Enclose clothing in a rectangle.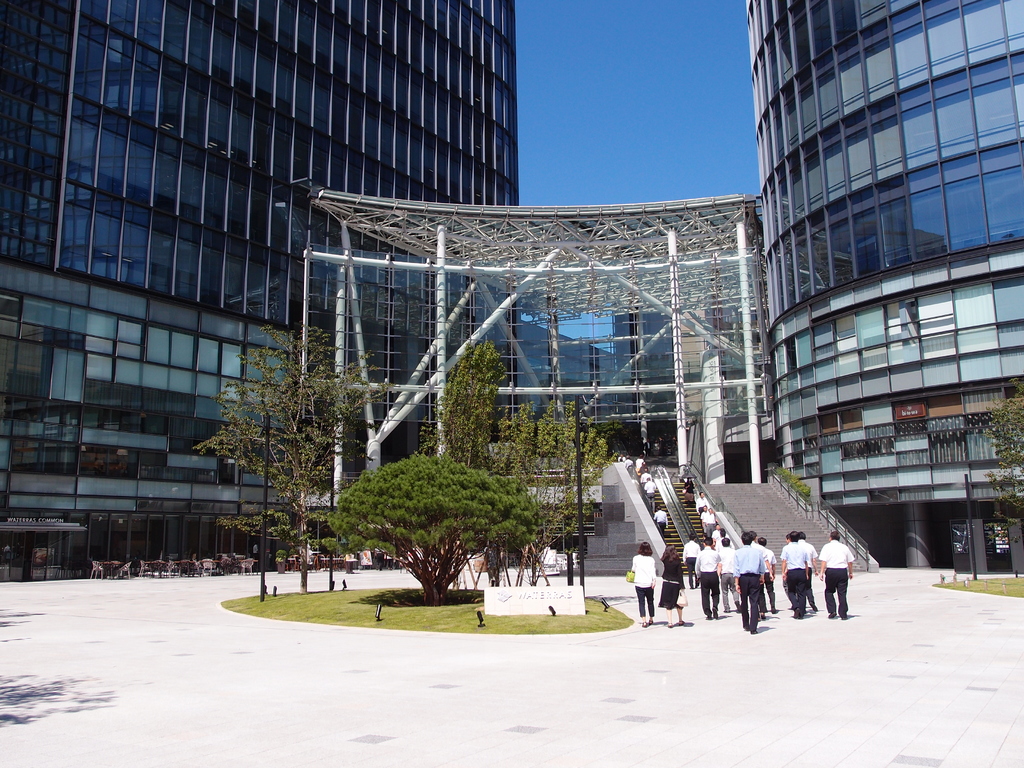
locate(800, 537, 812, 563).
